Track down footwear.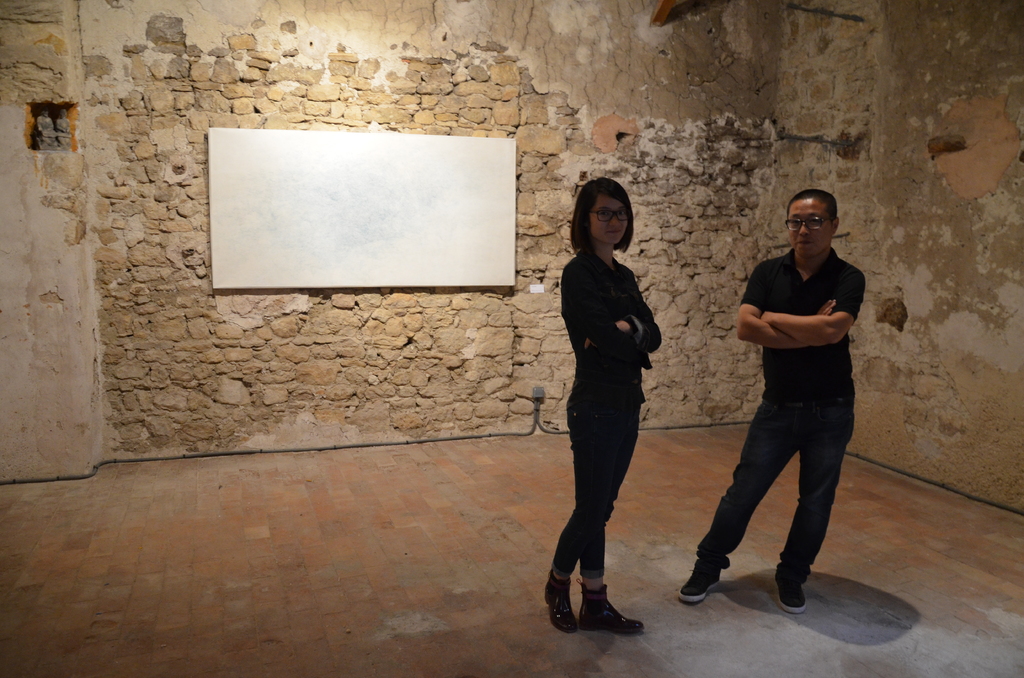
Tracked to <box>676,554,726,602</box>.
